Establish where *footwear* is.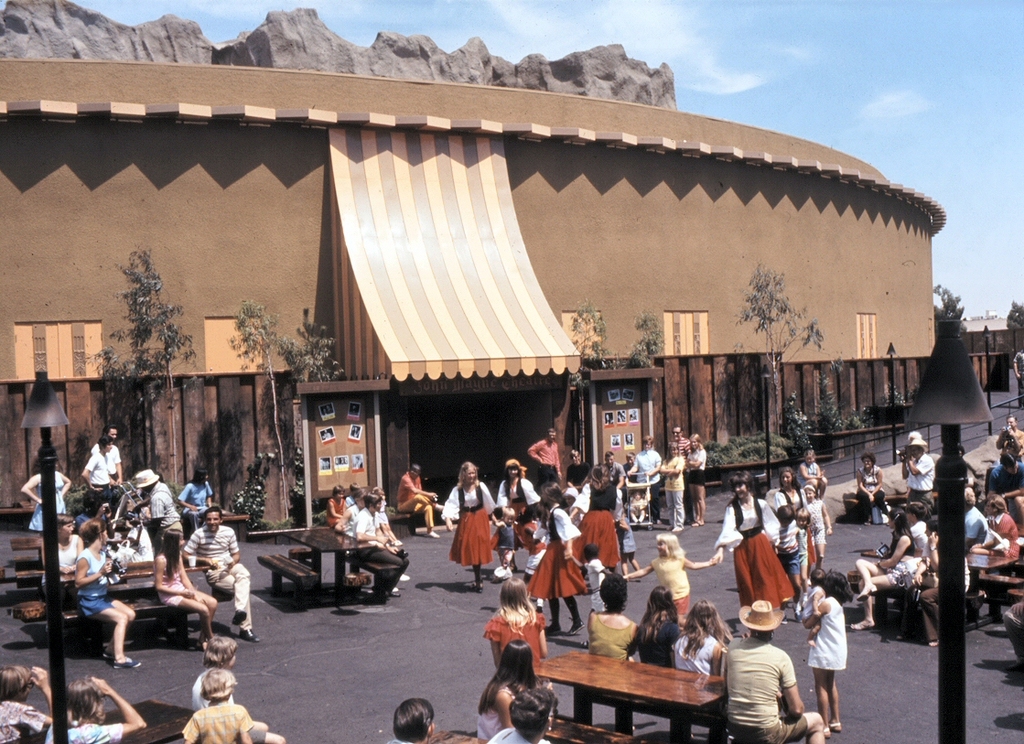
Established at (x1=109, y1=658, x2=142, y2=672).
